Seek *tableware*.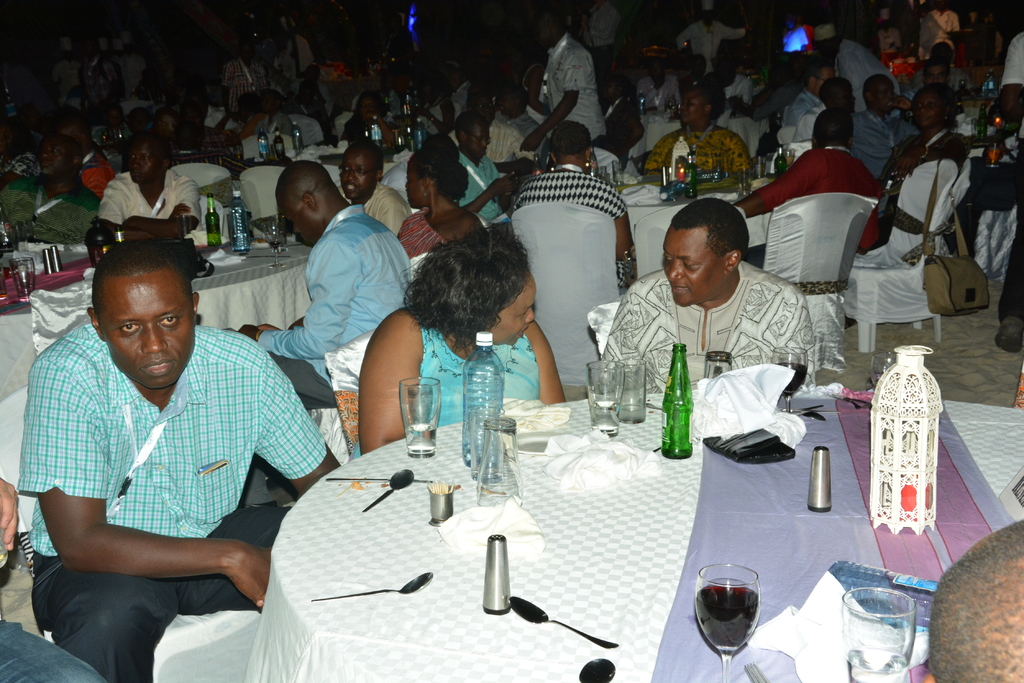
<box>705,348,733,380</box>.
